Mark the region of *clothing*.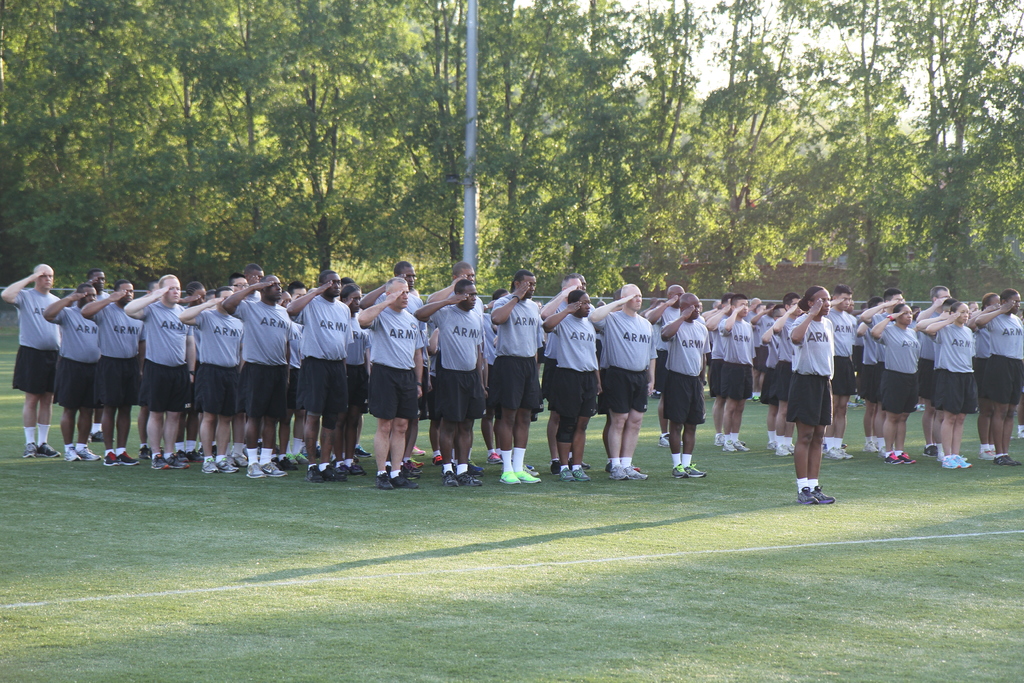
Region: box(883, 324, 919, 364).
